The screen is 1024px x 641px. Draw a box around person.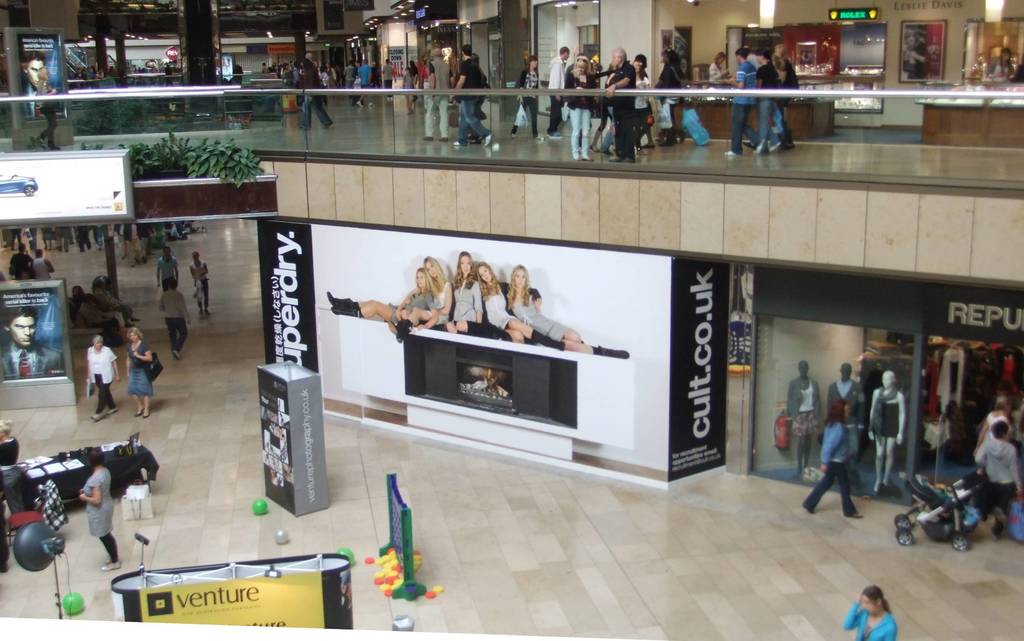
[x1=508, y1=260, x2=635, y2=361].
